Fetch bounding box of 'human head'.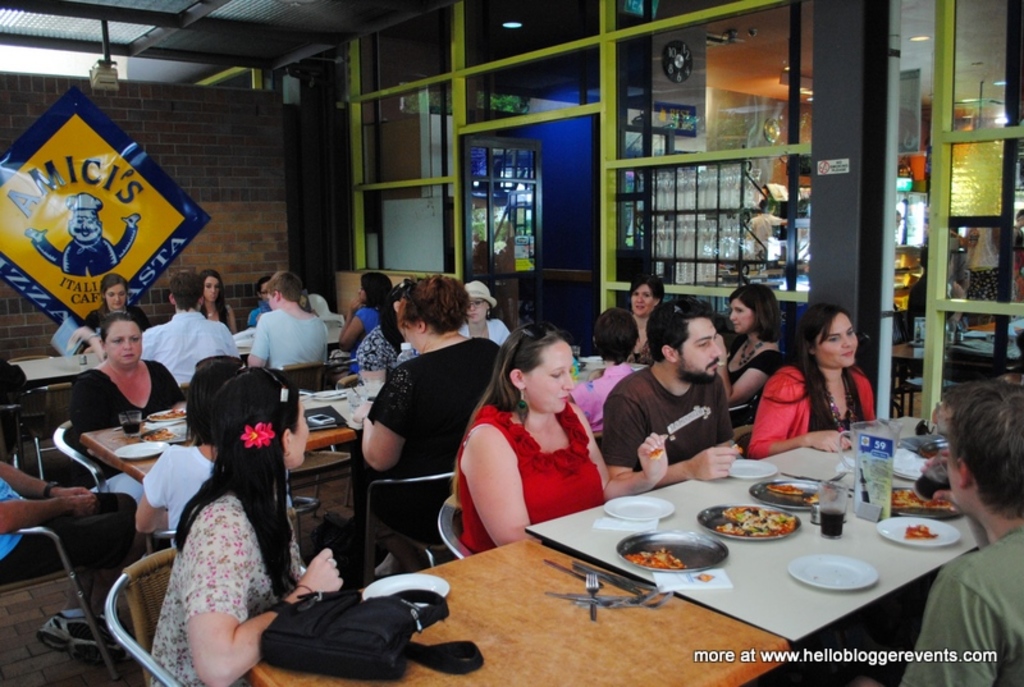
Bbox: x1=200, y1=271, x2=223, y2=303.
